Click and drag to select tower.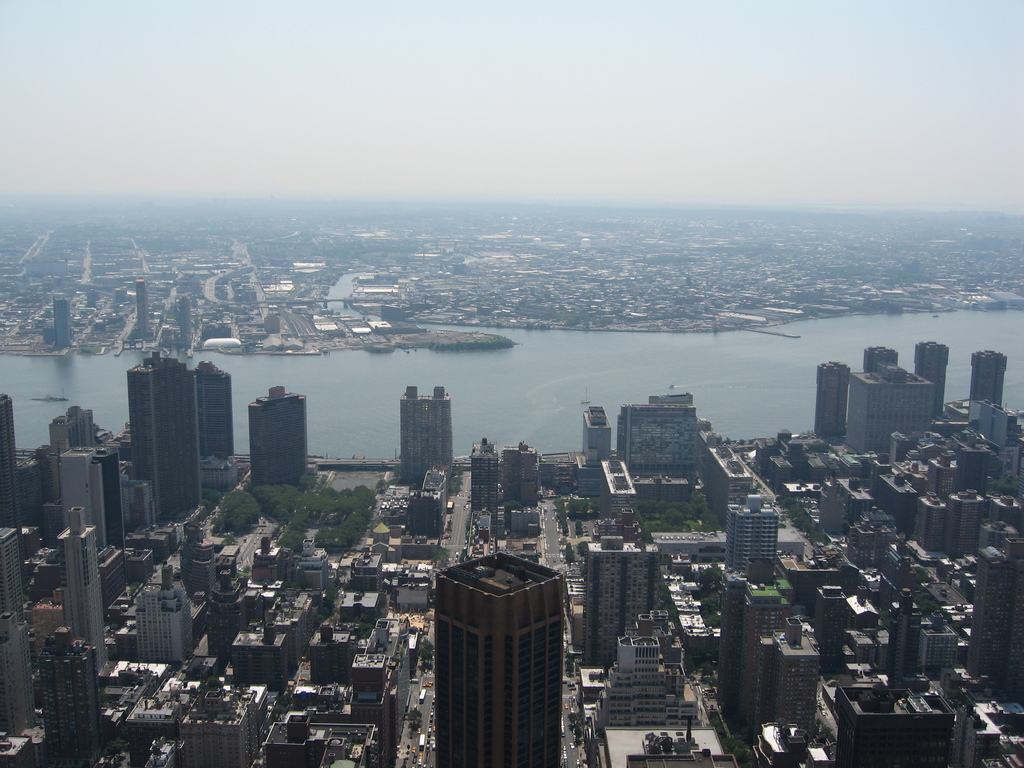
Selection: bbox=(0, 524, 38, 713).
